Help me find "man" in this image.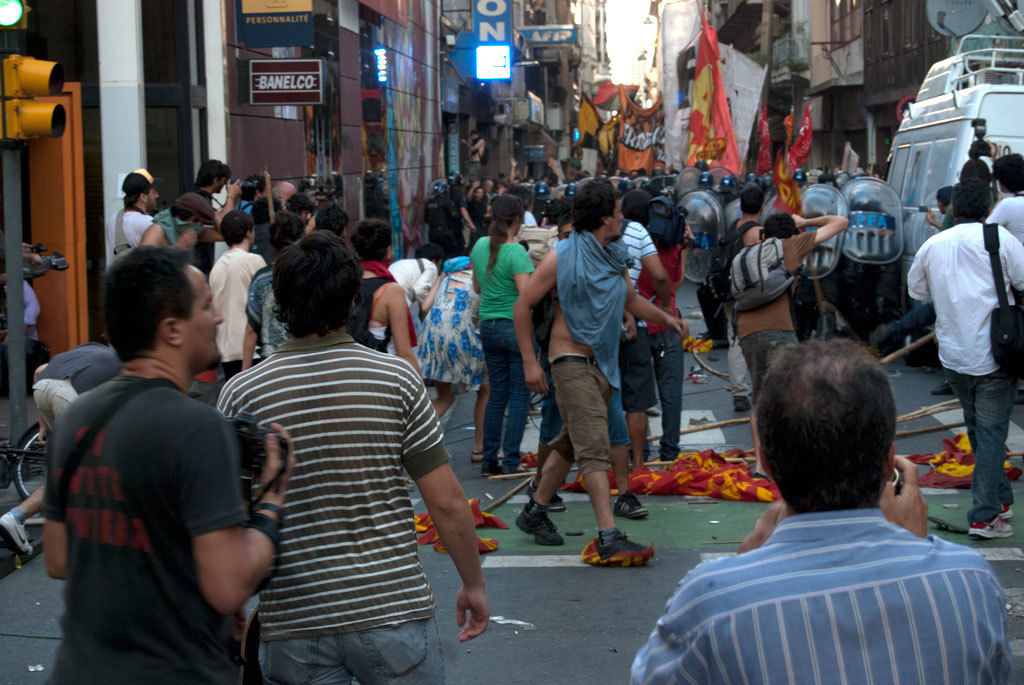
Found it: 291,190,315,219.
